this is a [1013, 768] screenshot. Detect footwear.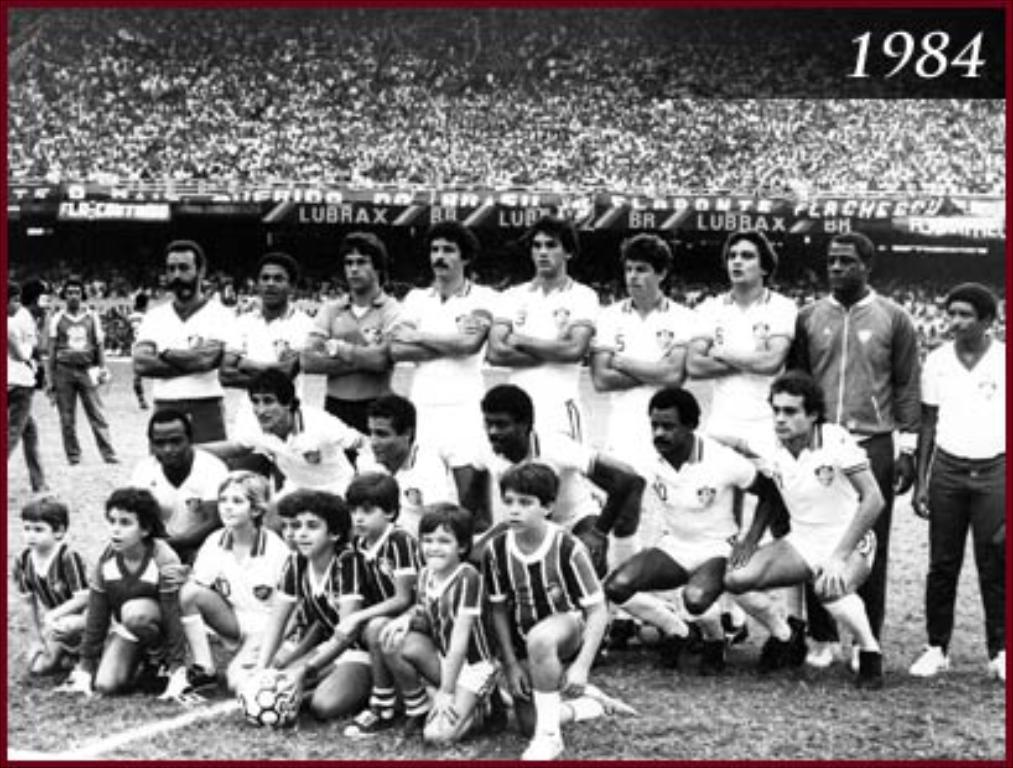
detection(988, 652, 1011, 679).
